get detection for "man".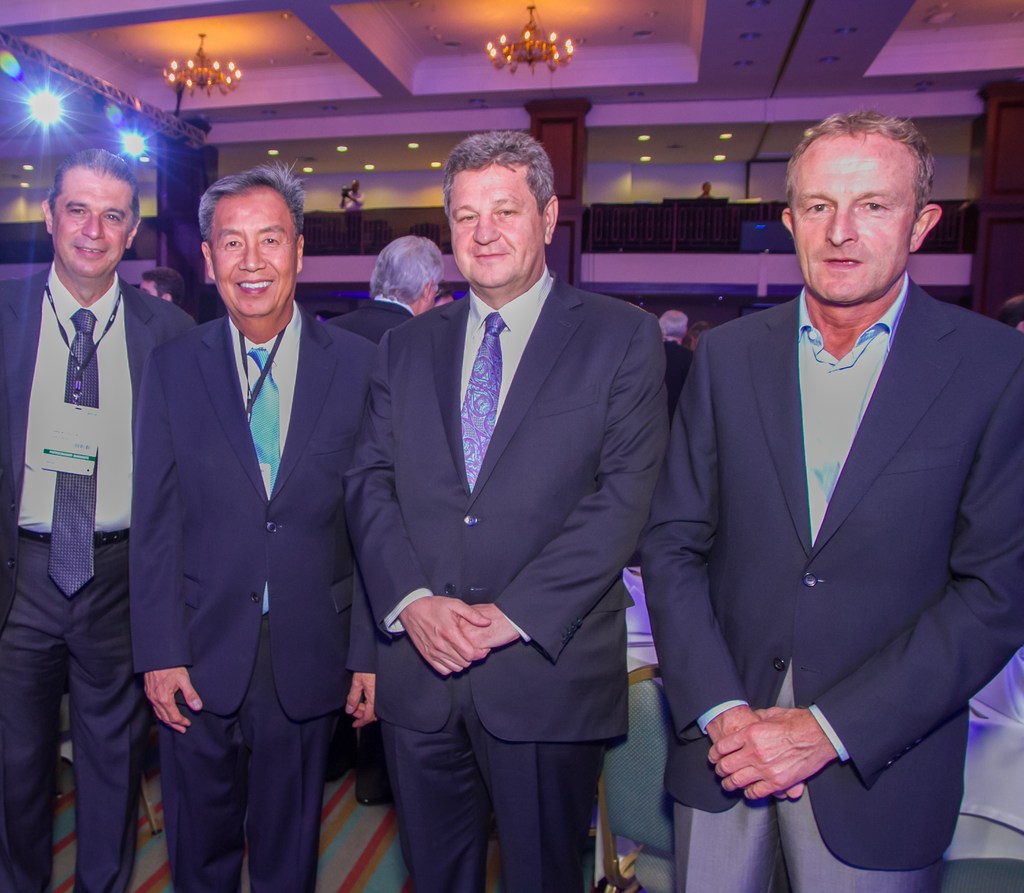
Detection: bbox(0, 146, 196, 892).
